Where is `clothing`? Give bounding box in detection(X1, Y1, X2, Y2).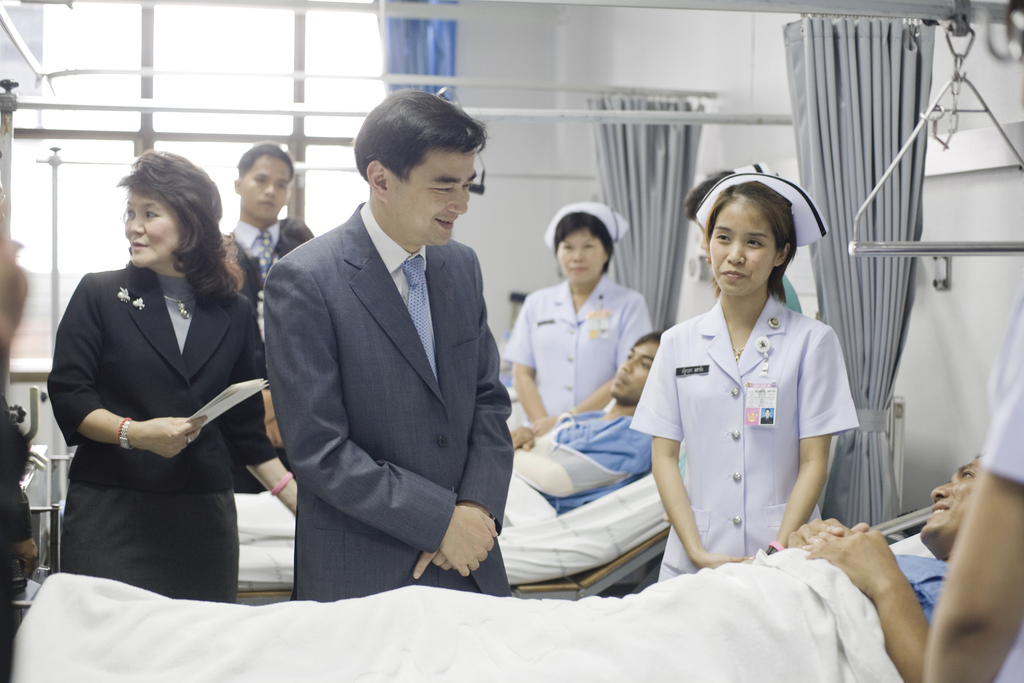
detection(47, 260, 268, 605).
